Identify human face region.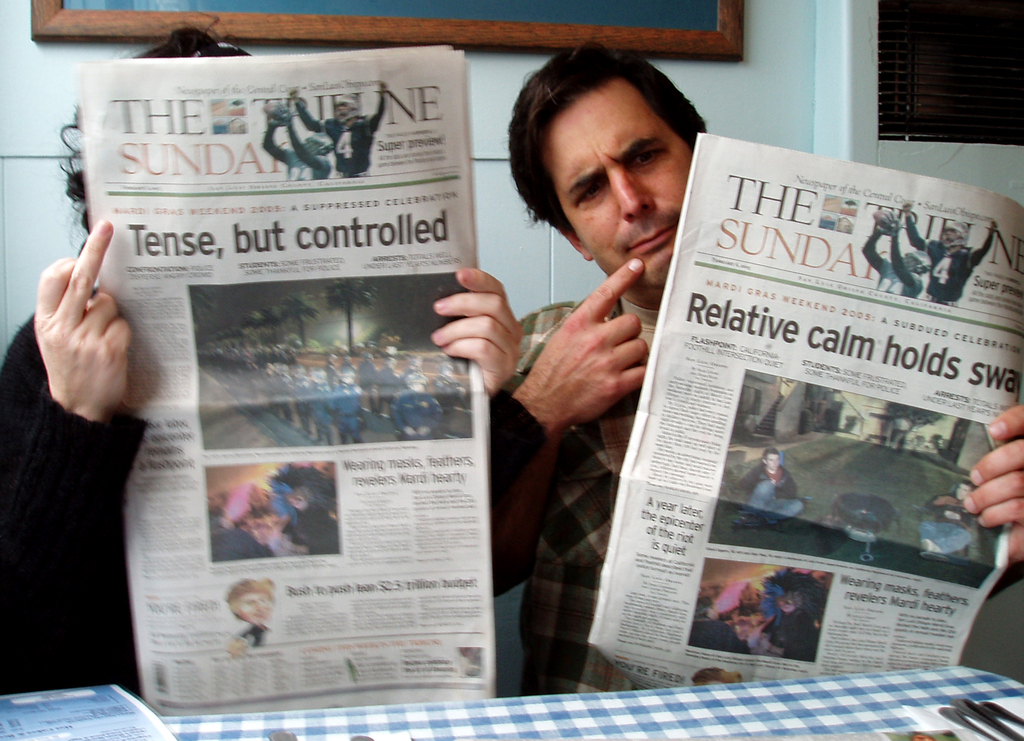
Region: locate(544, 76, 694, 289).
